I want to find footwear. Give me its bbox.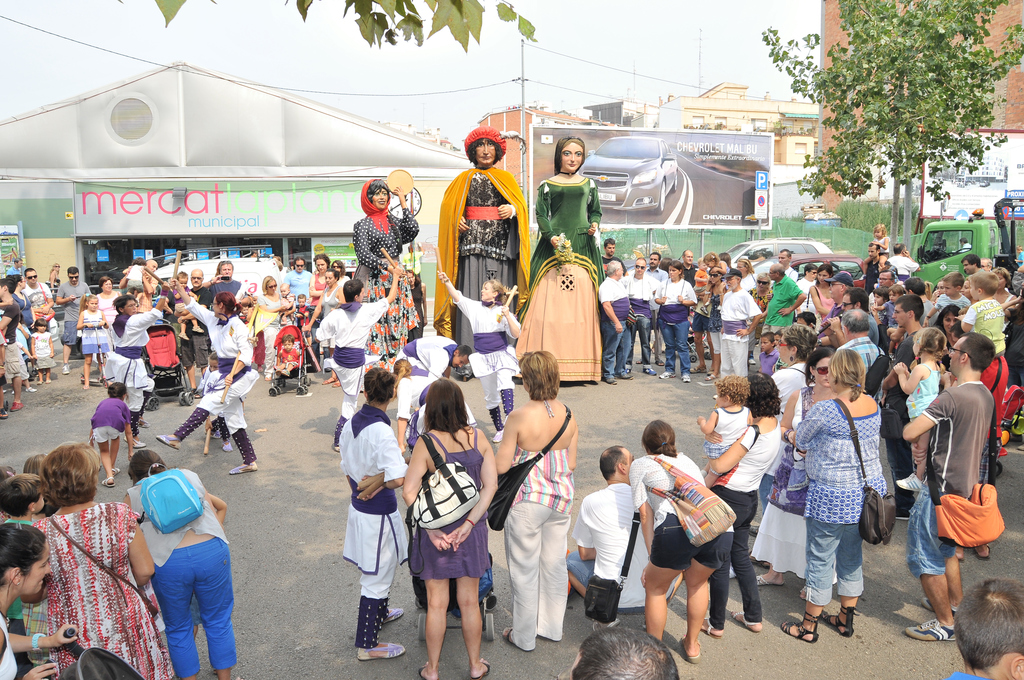
rect(893, 504, 915, 522).
